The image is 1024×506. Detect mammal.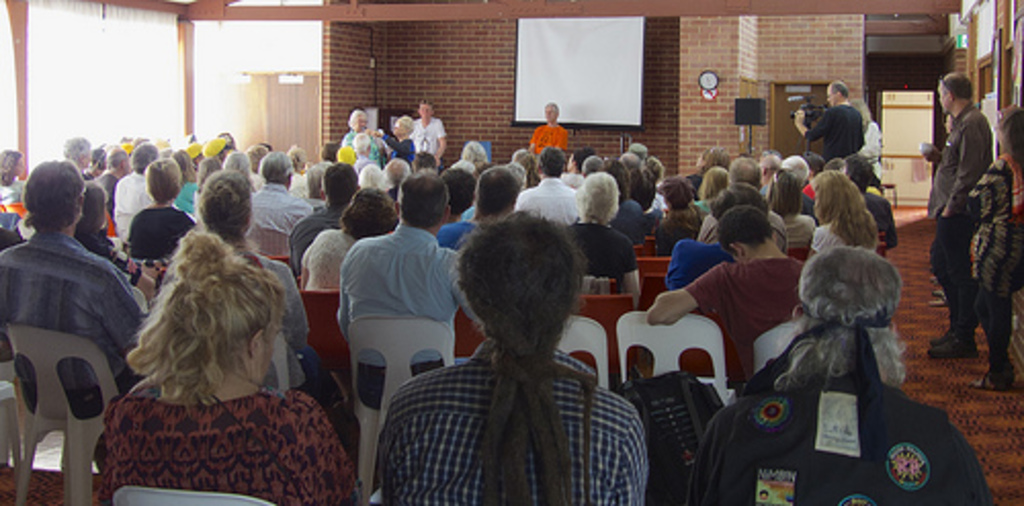
Detection: x1=690, y1=248, x2=995, y2=504.
